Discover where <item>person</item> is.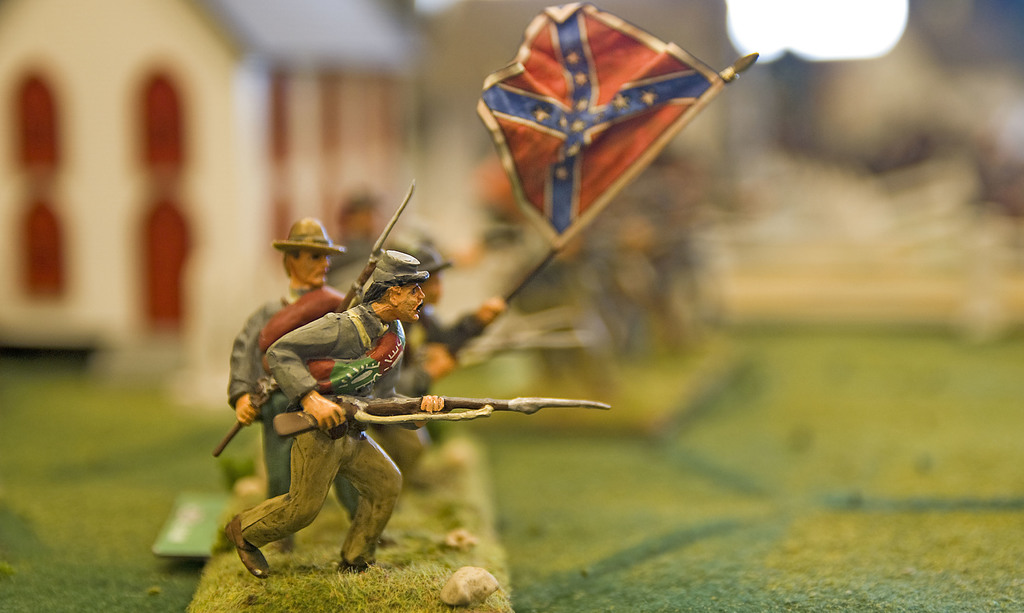
Discovered at locate(225, 217, 368, 557).
